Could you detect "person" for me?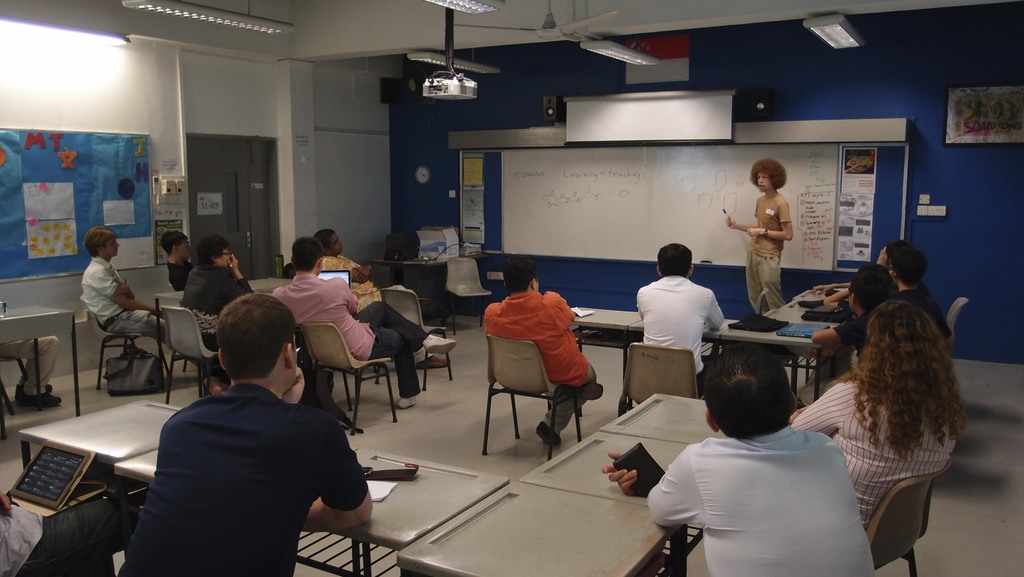
Detection result: Rect(636, 243, 728, 384).
